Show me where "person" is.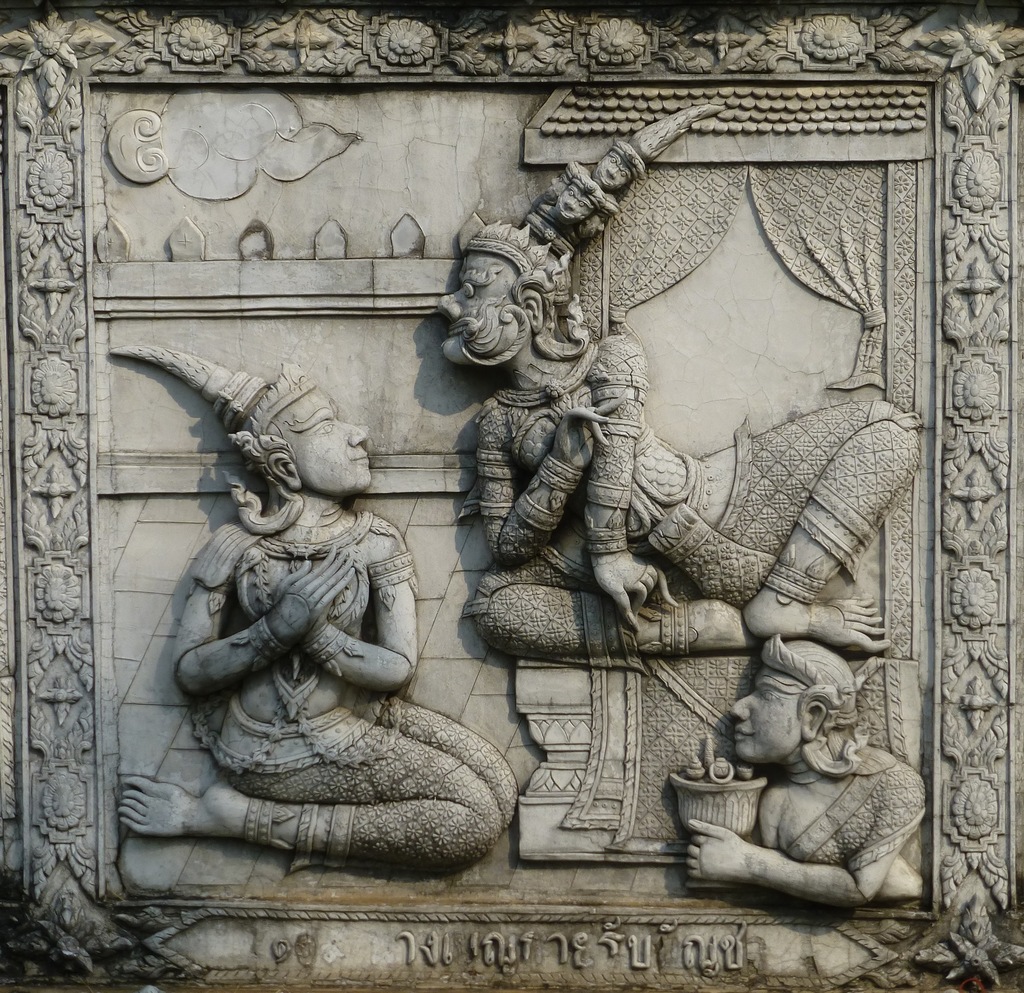
"person" is at (118, 305, 475, 921).
